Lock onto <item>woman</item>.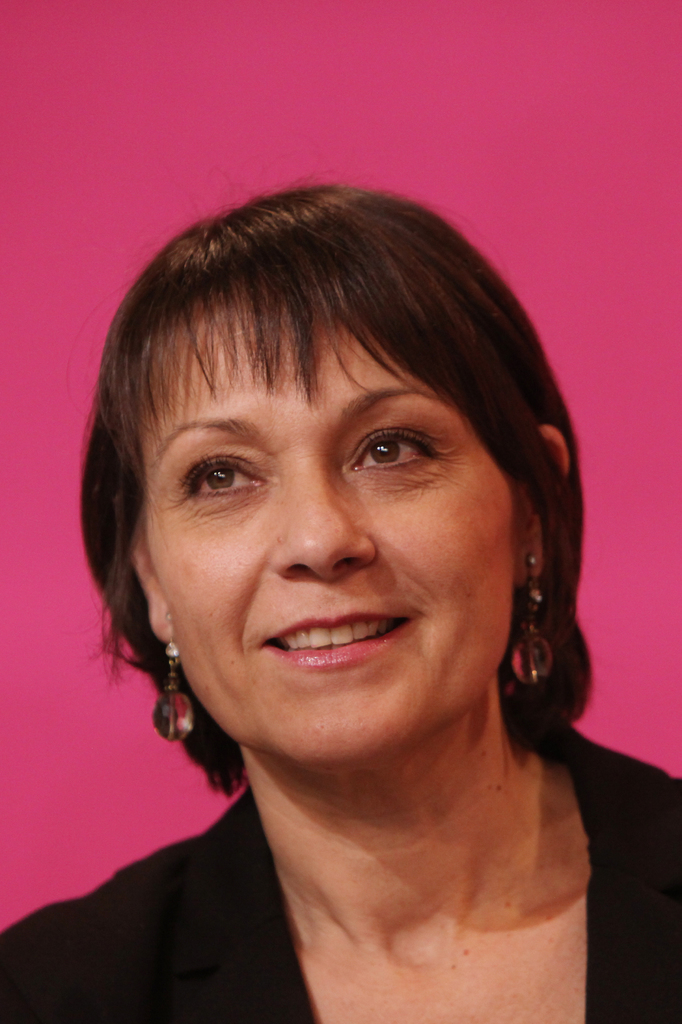
Locked: select_region(15, 131, 658, 1020).
